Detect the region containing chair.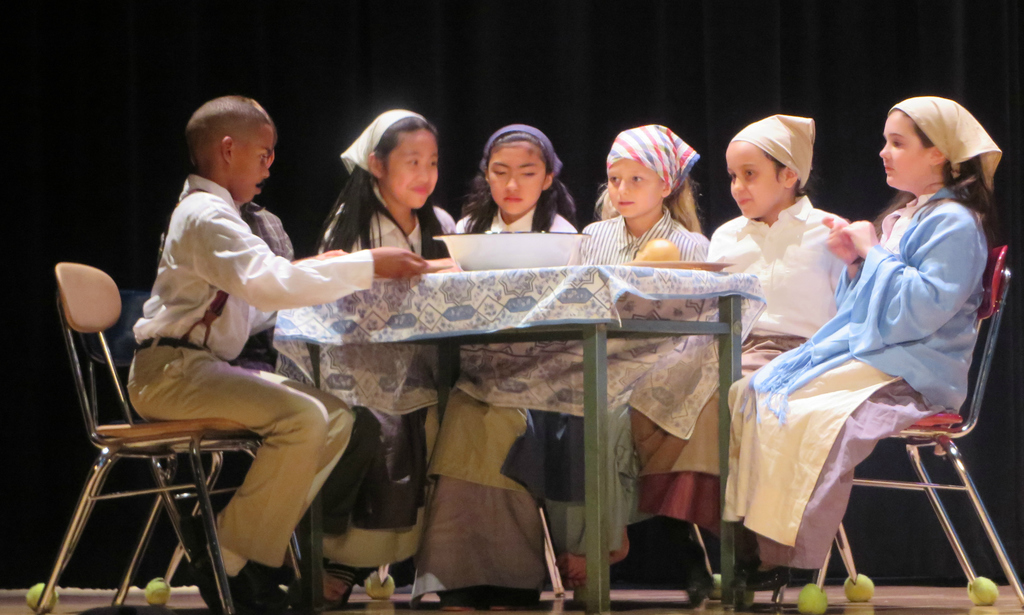
rect(124, 290, 309, 614).
